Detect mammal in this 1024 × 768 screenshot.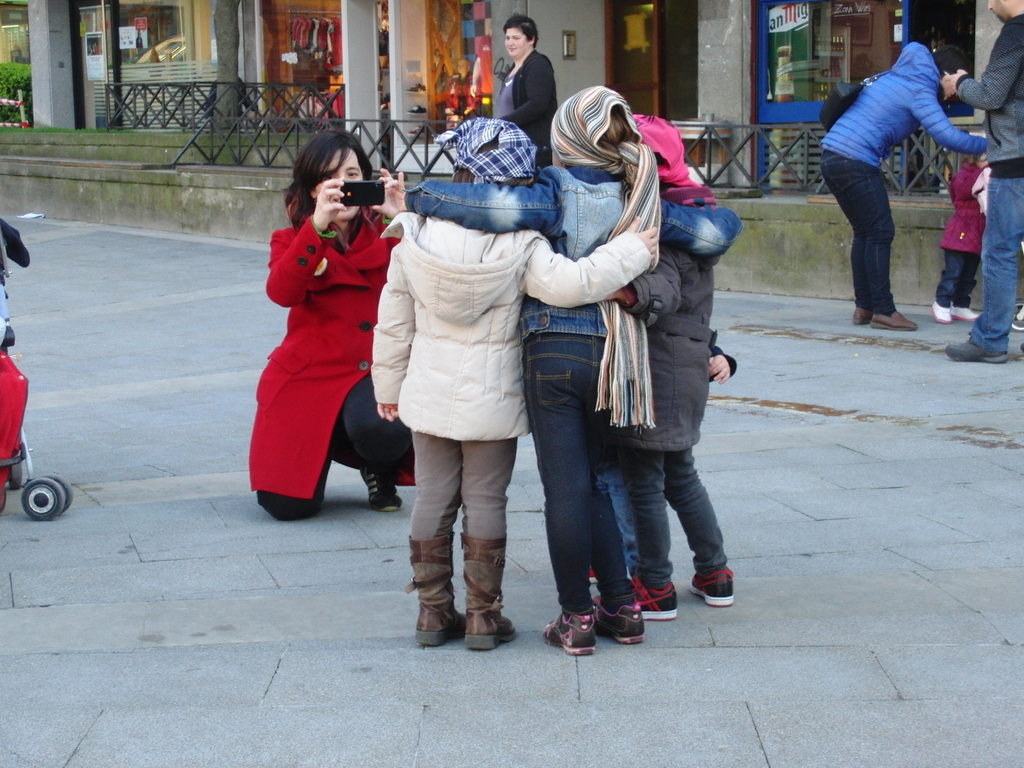
Detection: 591:111:734:625.
